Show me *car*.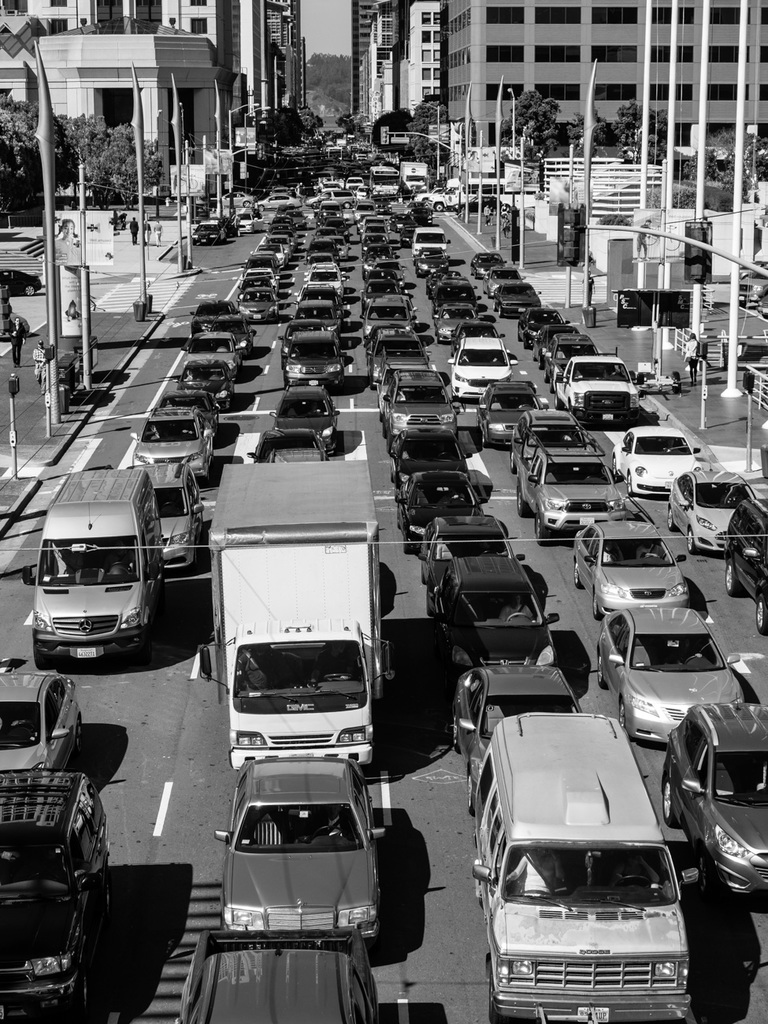
*car* is here: crop(373, 354, 443, 414).
